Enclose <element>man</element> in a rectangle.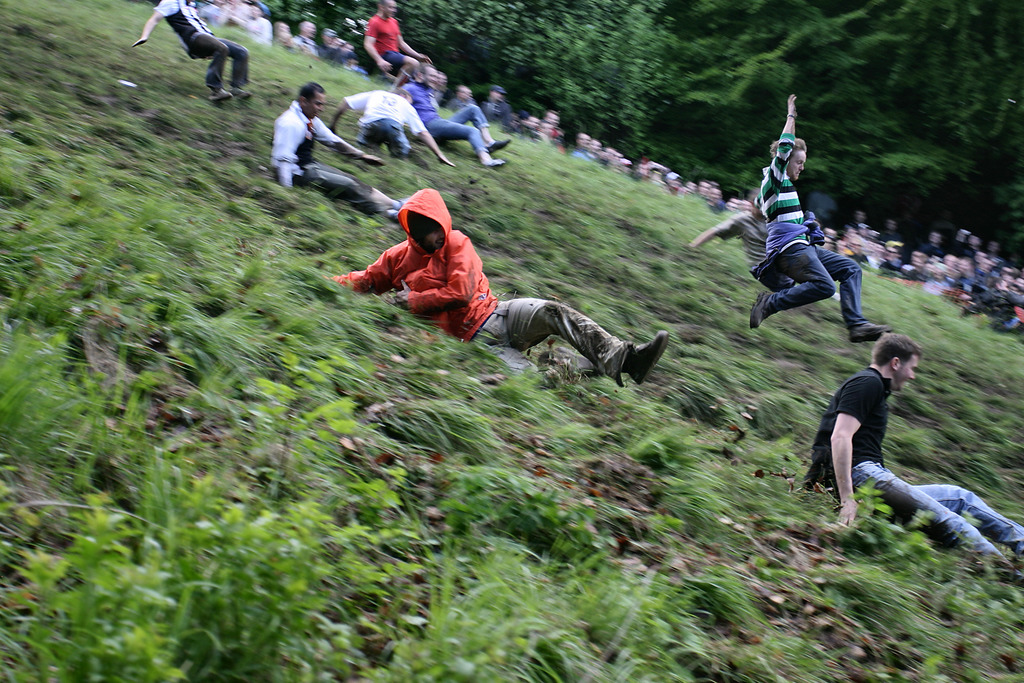
134:0:253:99.
